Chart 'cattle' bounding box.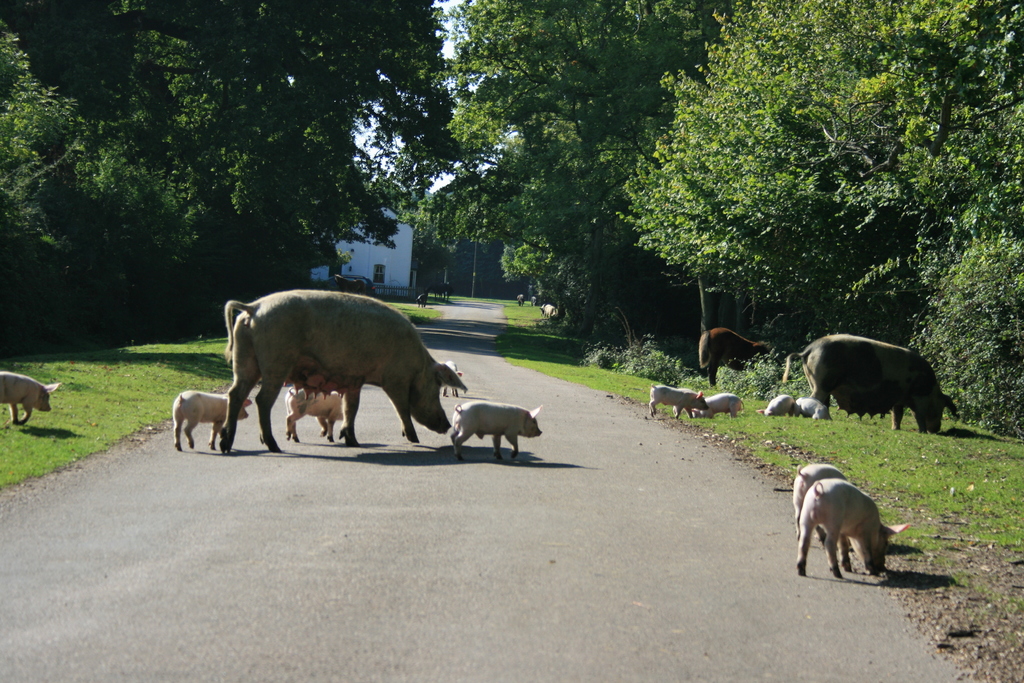
Charted: 699,393,746,417.
